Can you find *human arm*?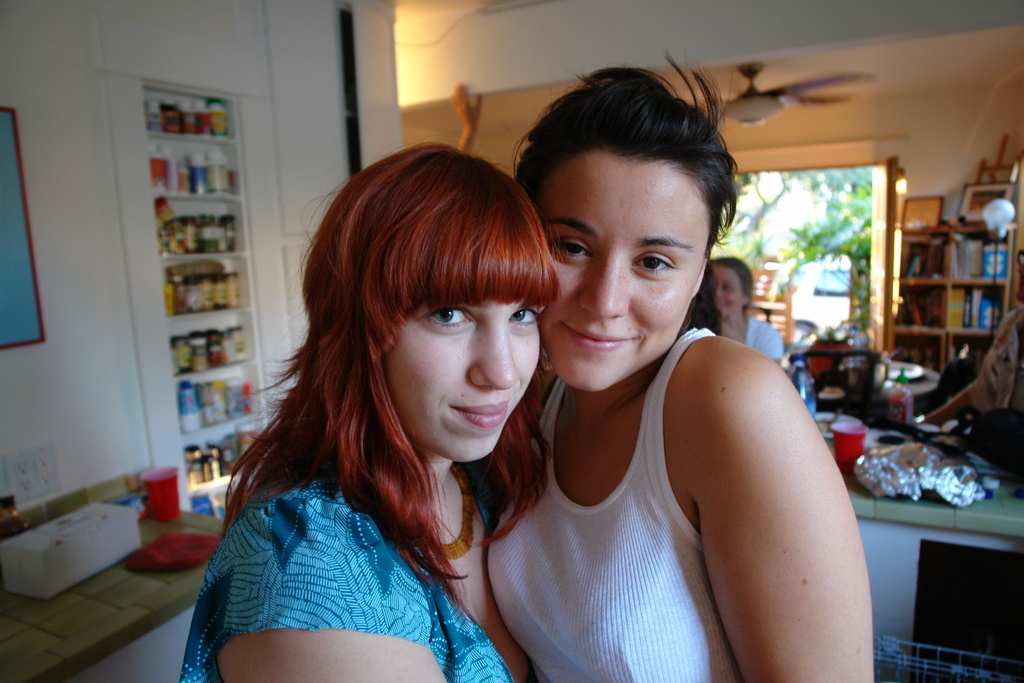
Yes, bounding box: <box>222,495,442,682</box>.
